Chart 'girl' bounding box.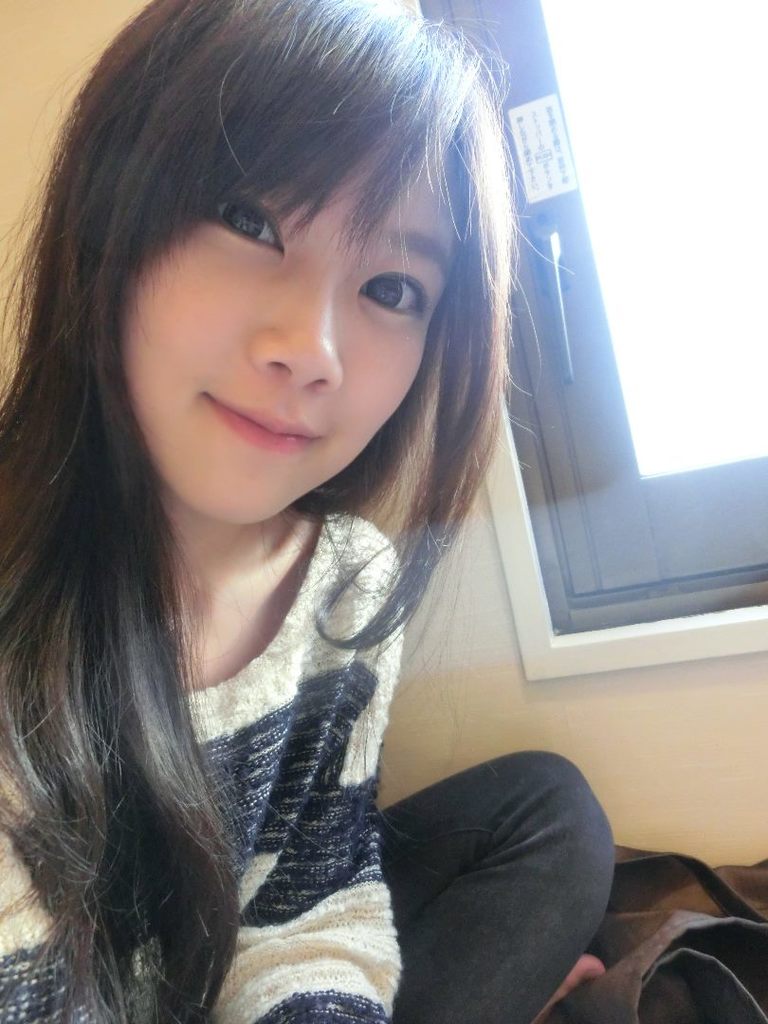
Charted: rect(0, 0, 614, 1023).
